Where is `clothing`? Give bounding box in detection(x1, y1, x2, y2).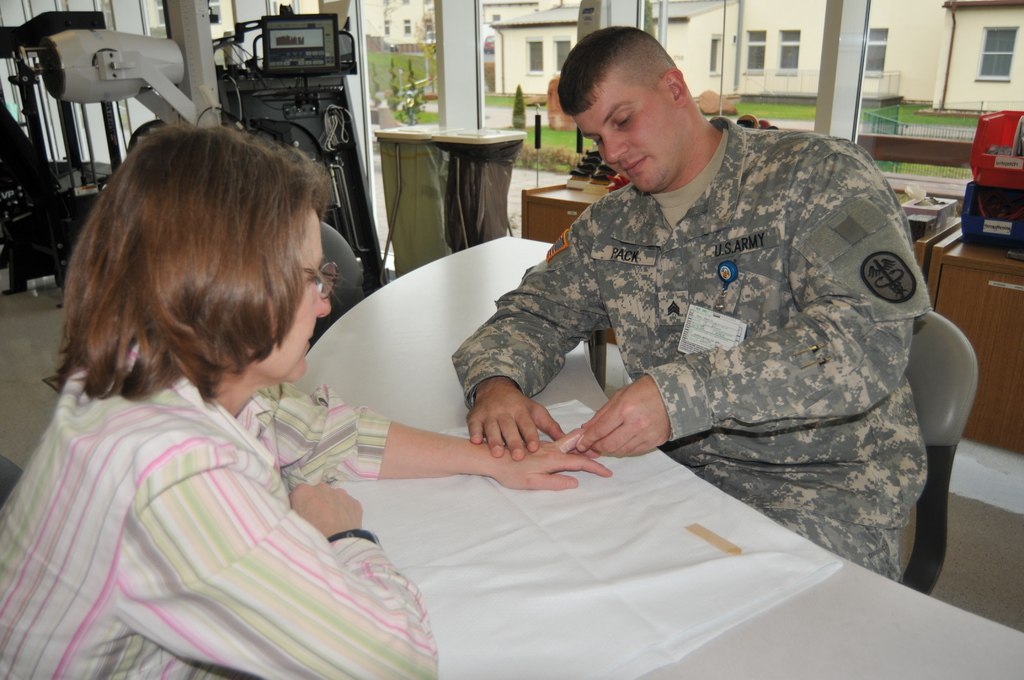
detection(449, 111, 935, 585).
